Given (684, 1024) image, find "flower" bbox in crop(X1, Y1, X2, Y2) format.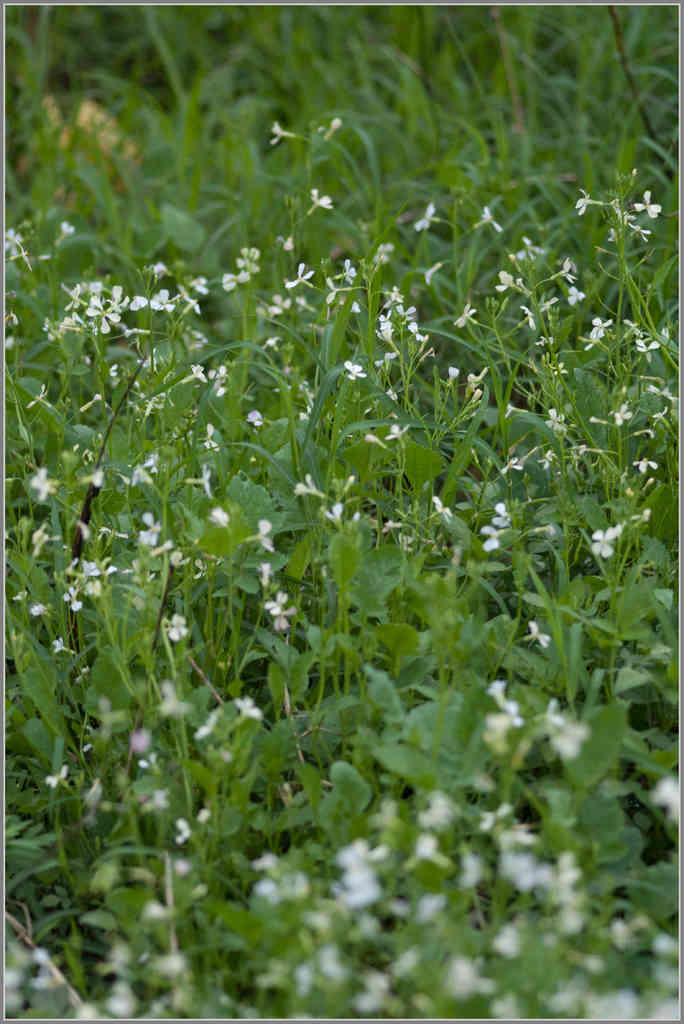
crop(371, 349, 397, 368).
